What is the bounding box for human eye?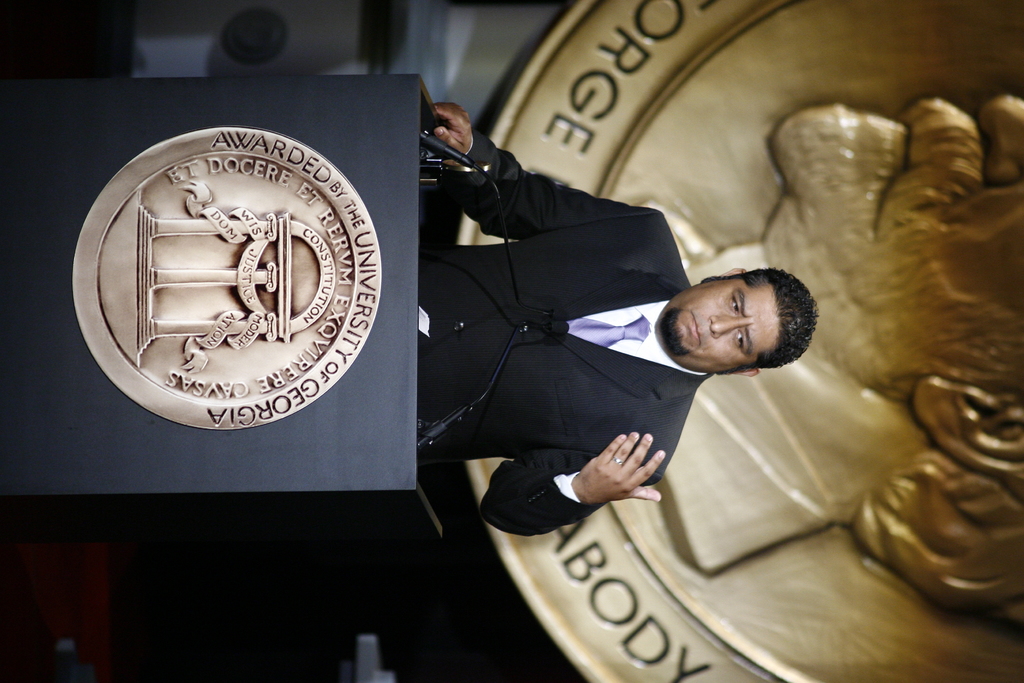
locate(724, 290, 740, 315).
